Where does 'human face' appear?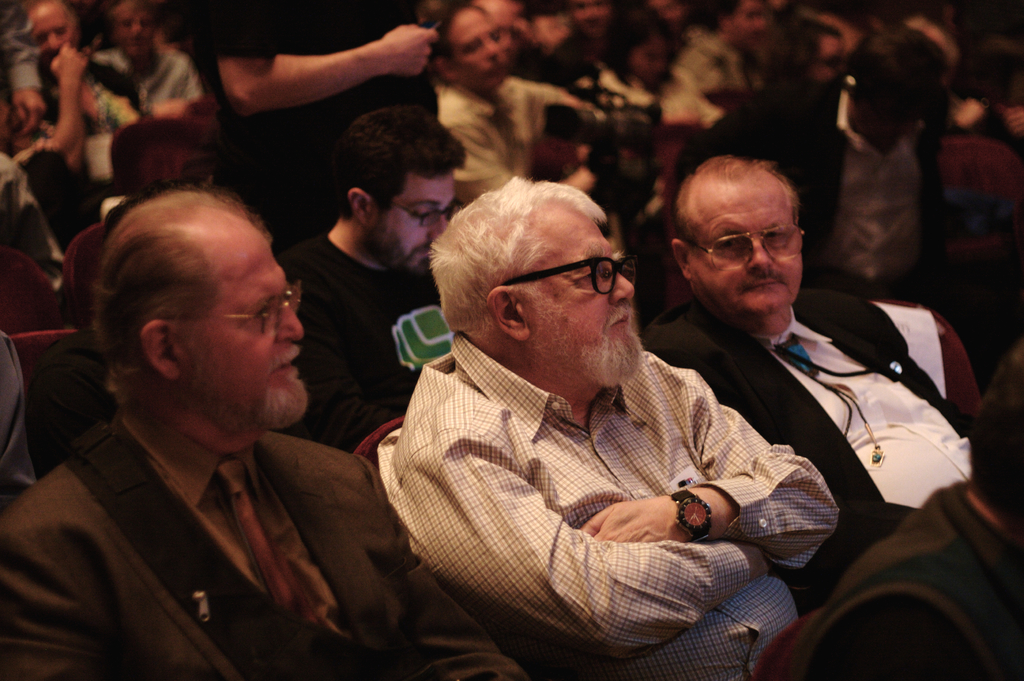
Appears at 728,0,776,51.
